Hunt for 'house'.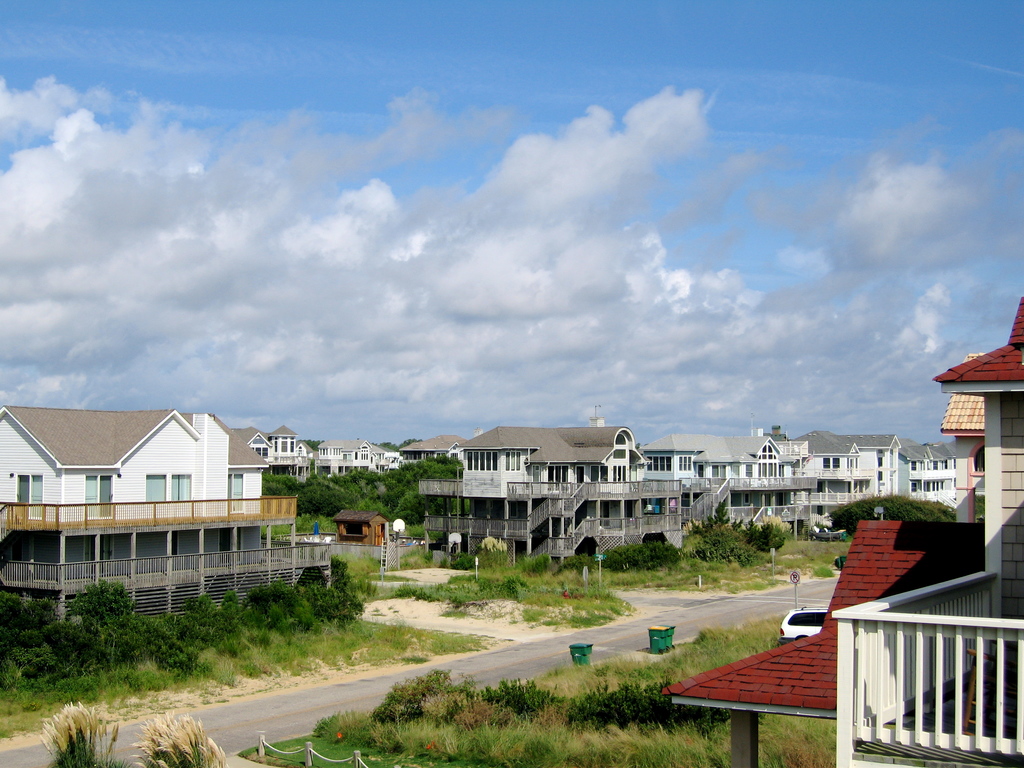
Hunted down at [29,403,299,591].
